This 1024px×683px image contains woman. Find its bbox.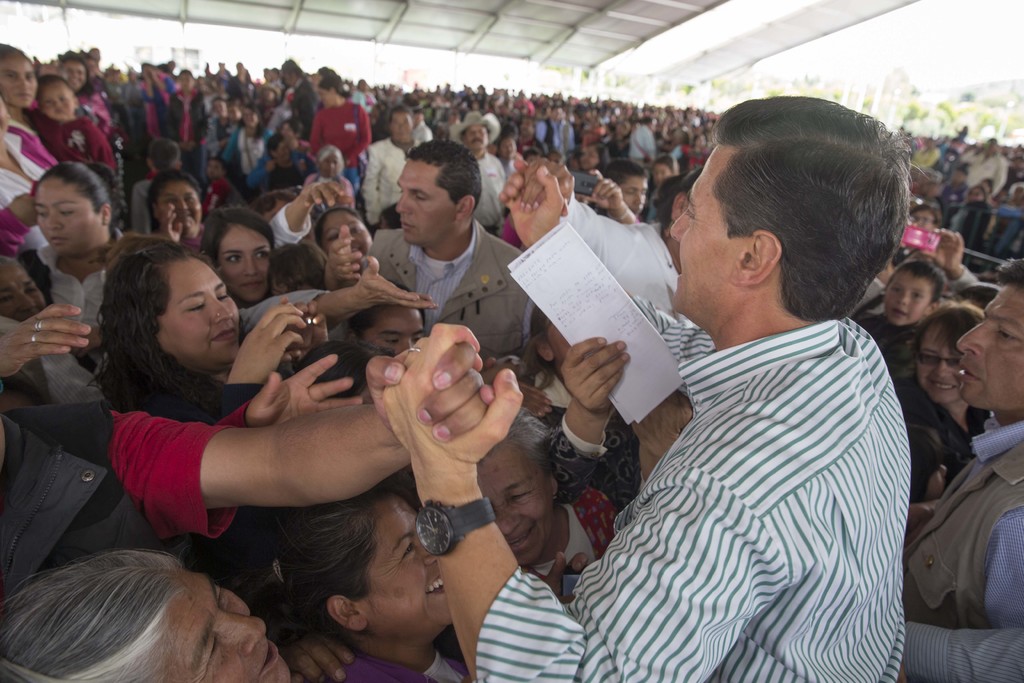
bbox(952, 186, 993, 240).
